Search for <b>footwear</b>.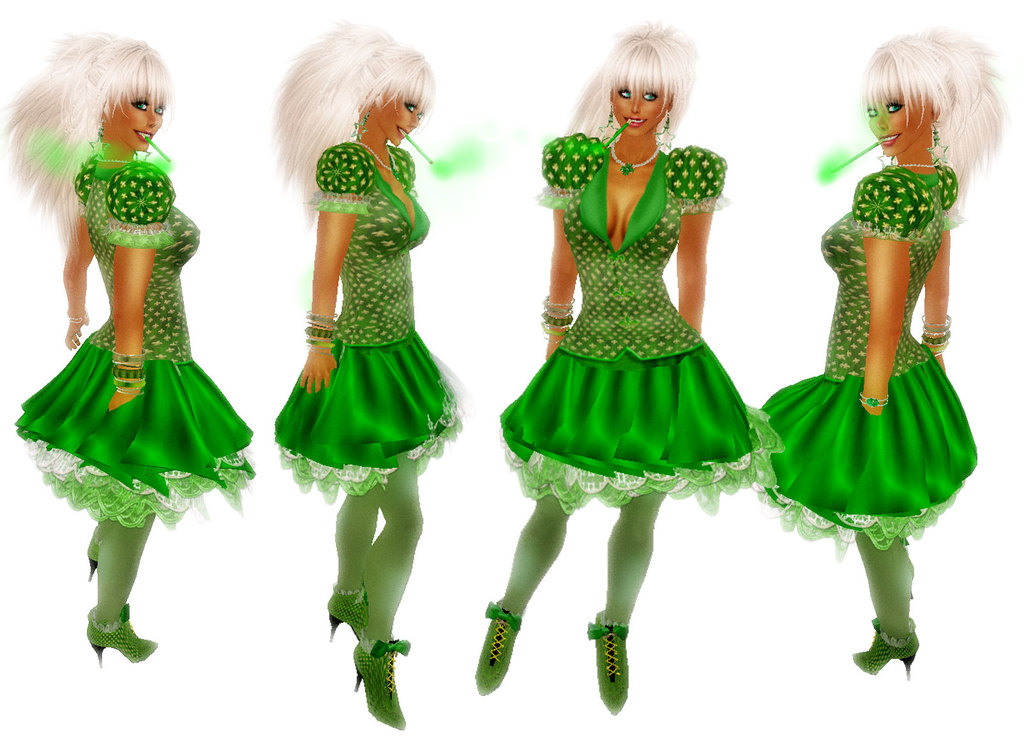
Found at box=[581, 611, 629, 712].
